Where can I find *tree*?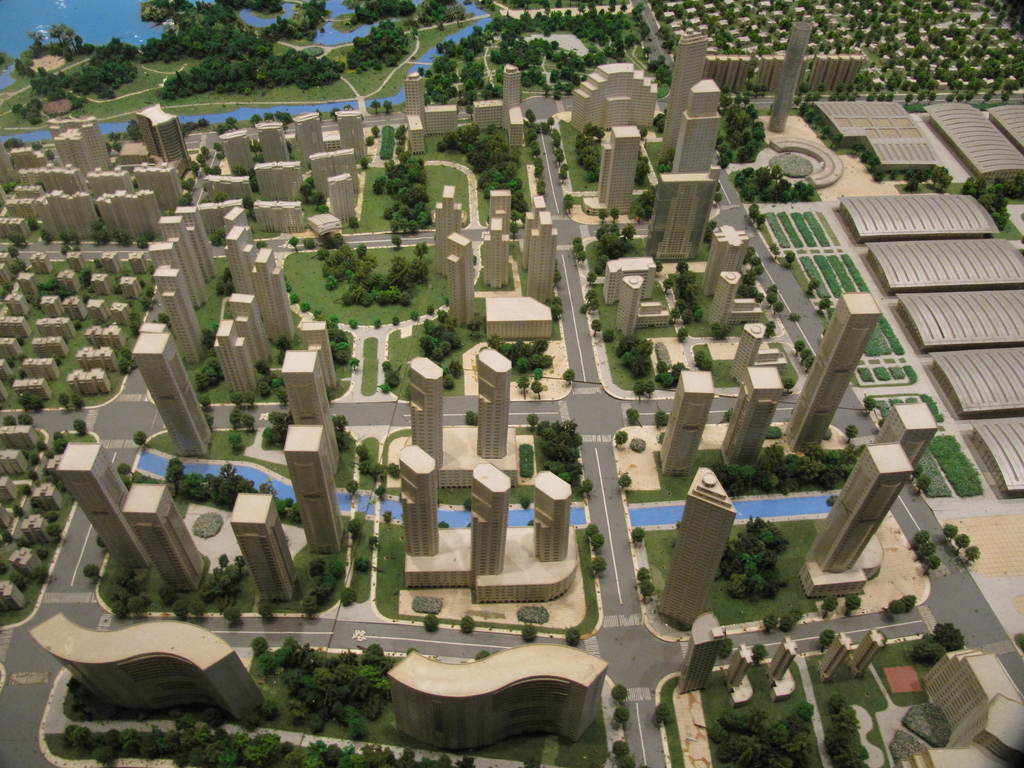
You can find it at (left=350, top=518, right=362, bottom=536).
